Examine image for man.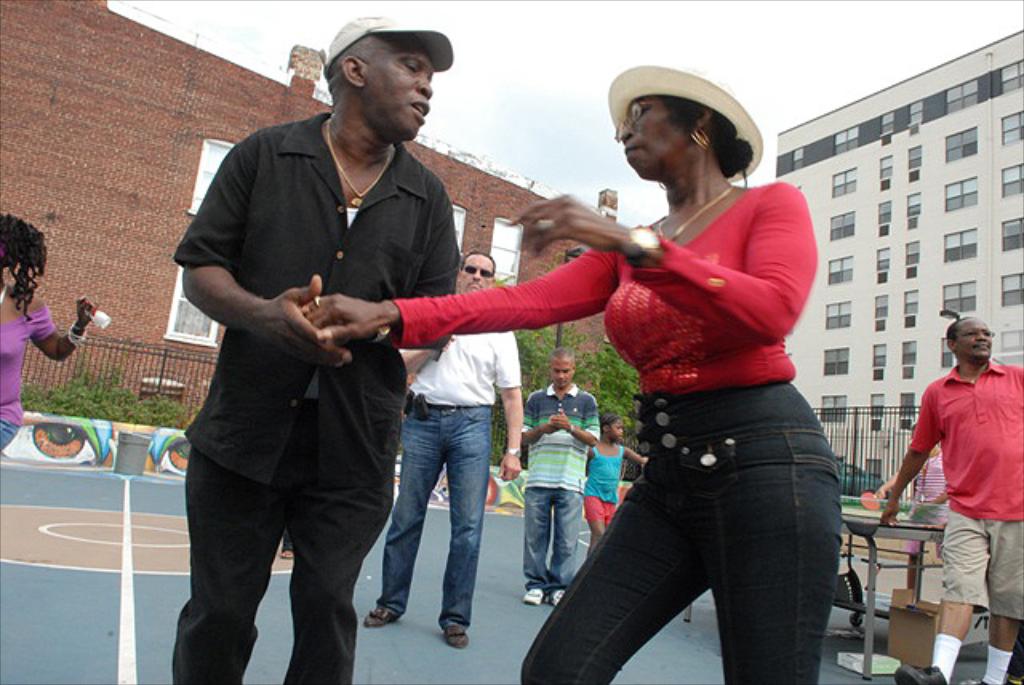
Examination result: box=[366, 246, 531, 640].
